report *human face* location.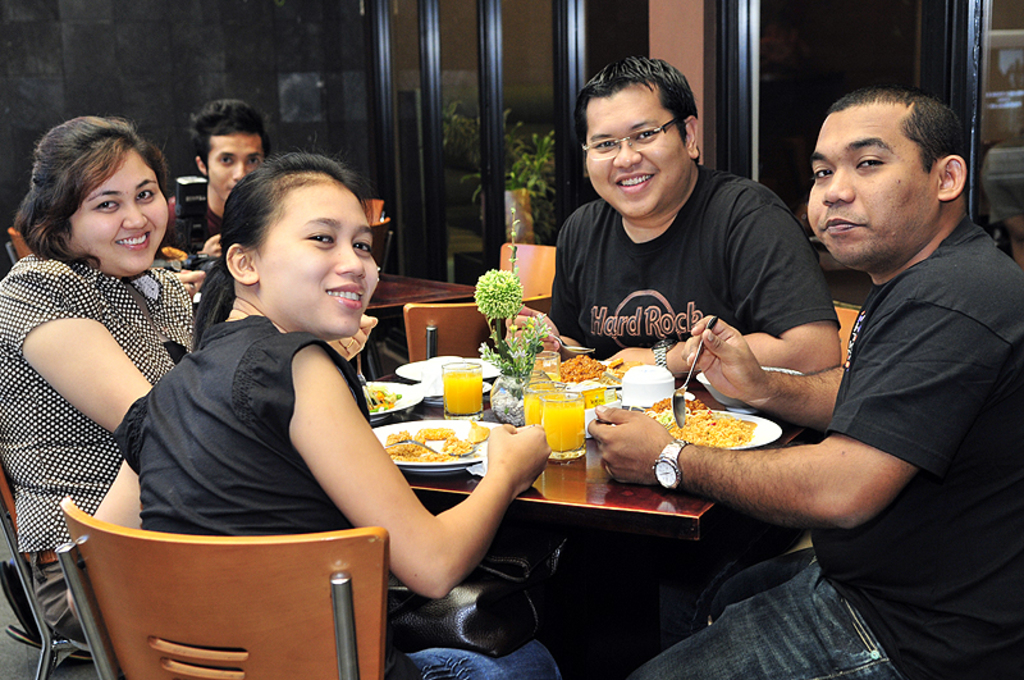
Report: left=257, top=170, right=380, bottom=344.
